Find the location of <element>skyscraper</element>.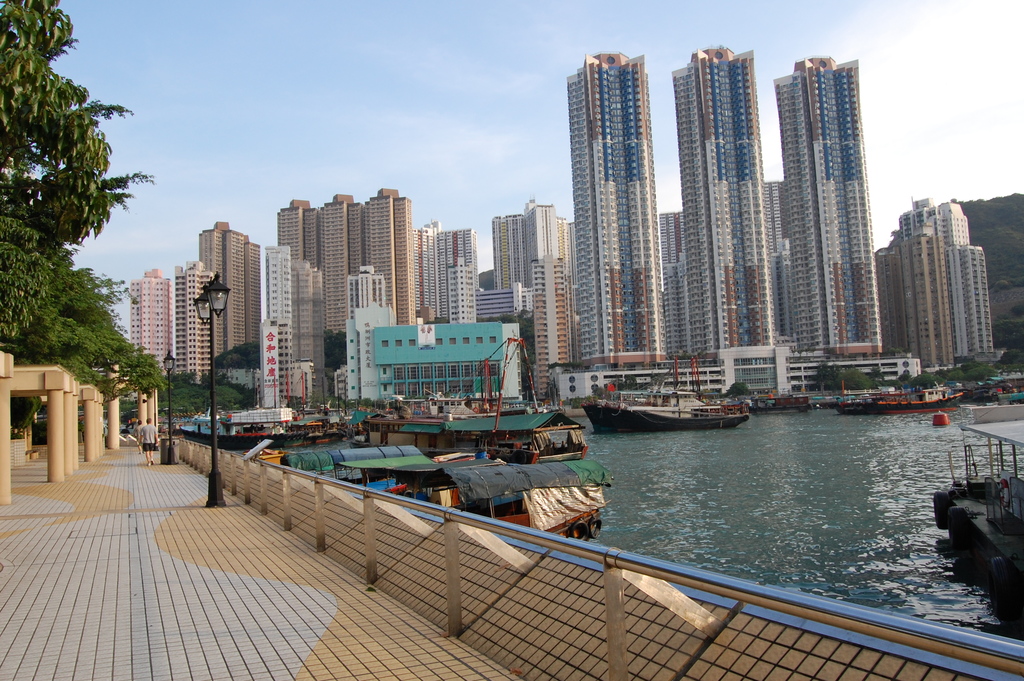
Location: (x1=317, y1=191, x2=366, y2=334).
